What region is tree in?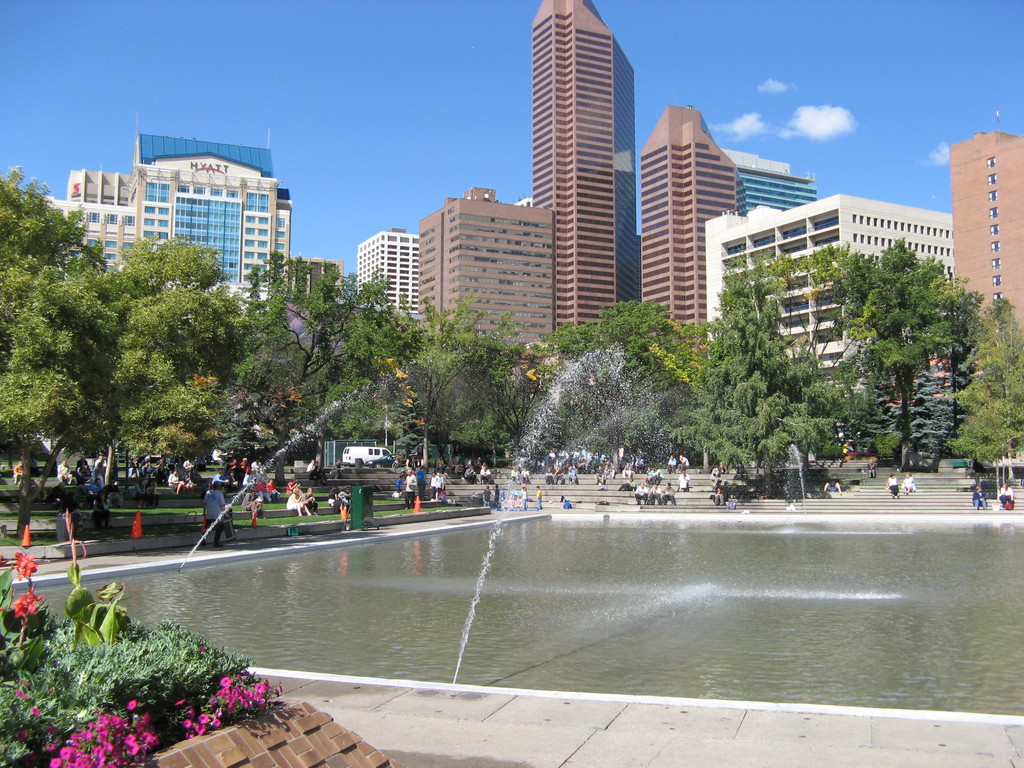
region(0, 162, 113, 539).
